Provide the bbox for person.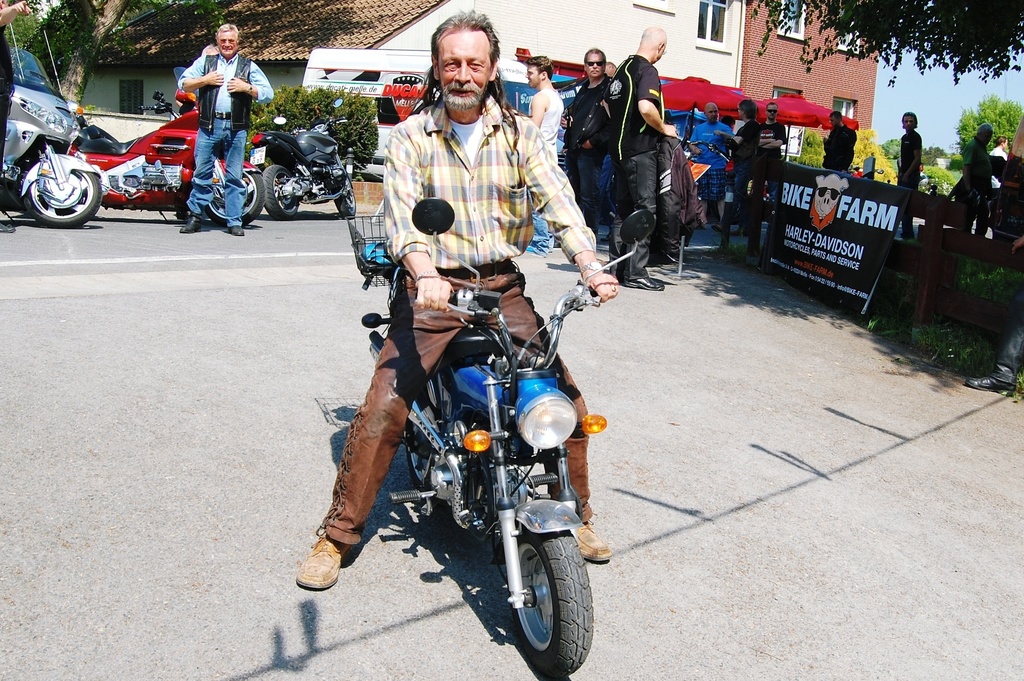
728/99/760/240.
